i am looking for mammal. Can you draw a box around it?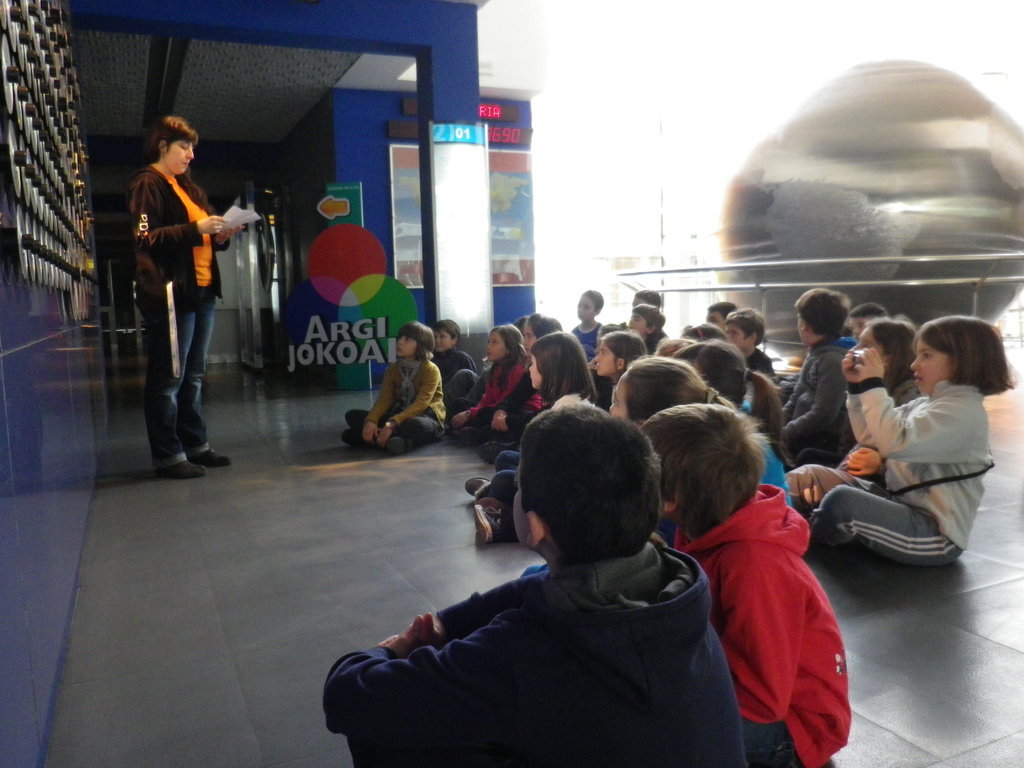
Sure, the bounding box is {"x1": 776, "y1": 312, "x2": 1015, "y2": 568}.
